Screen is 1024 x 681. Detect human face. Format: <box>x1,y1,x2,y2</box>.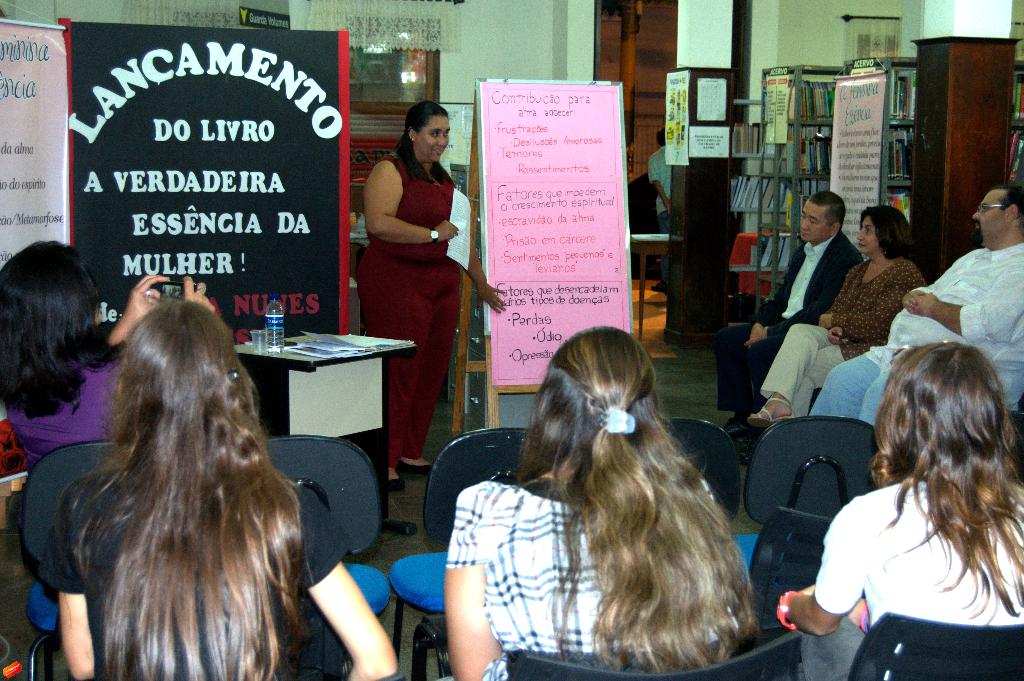
<box>417,116,449,163</box>.
